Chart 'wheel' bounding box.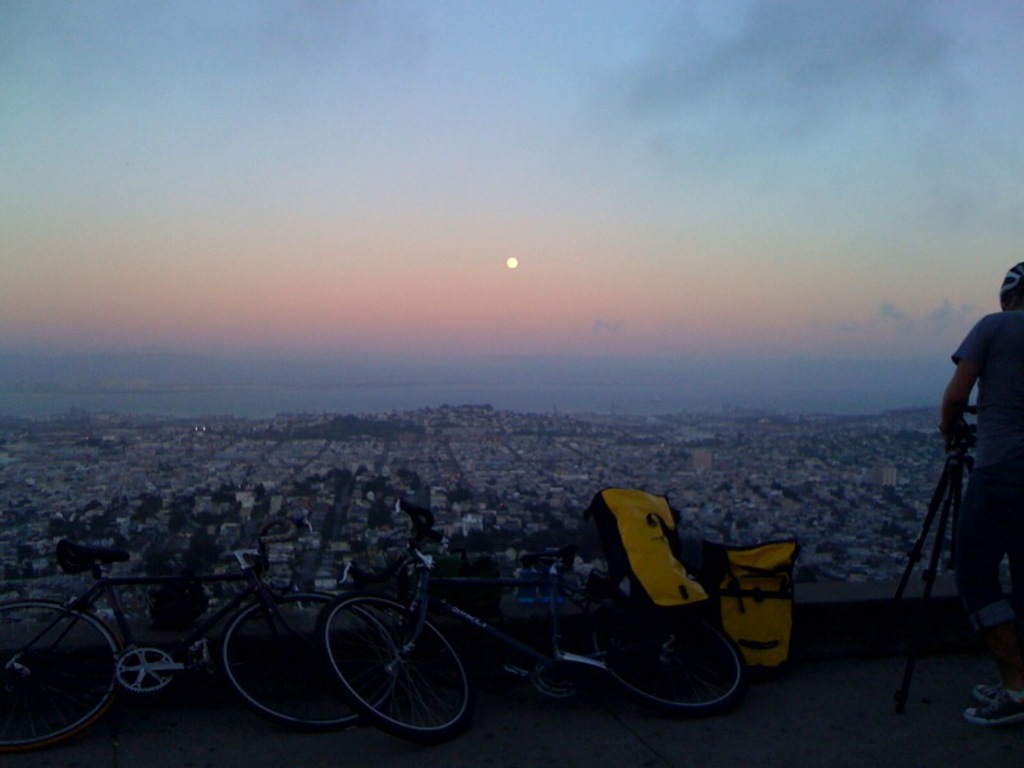
Charted: [591, 605, 745, 717].
